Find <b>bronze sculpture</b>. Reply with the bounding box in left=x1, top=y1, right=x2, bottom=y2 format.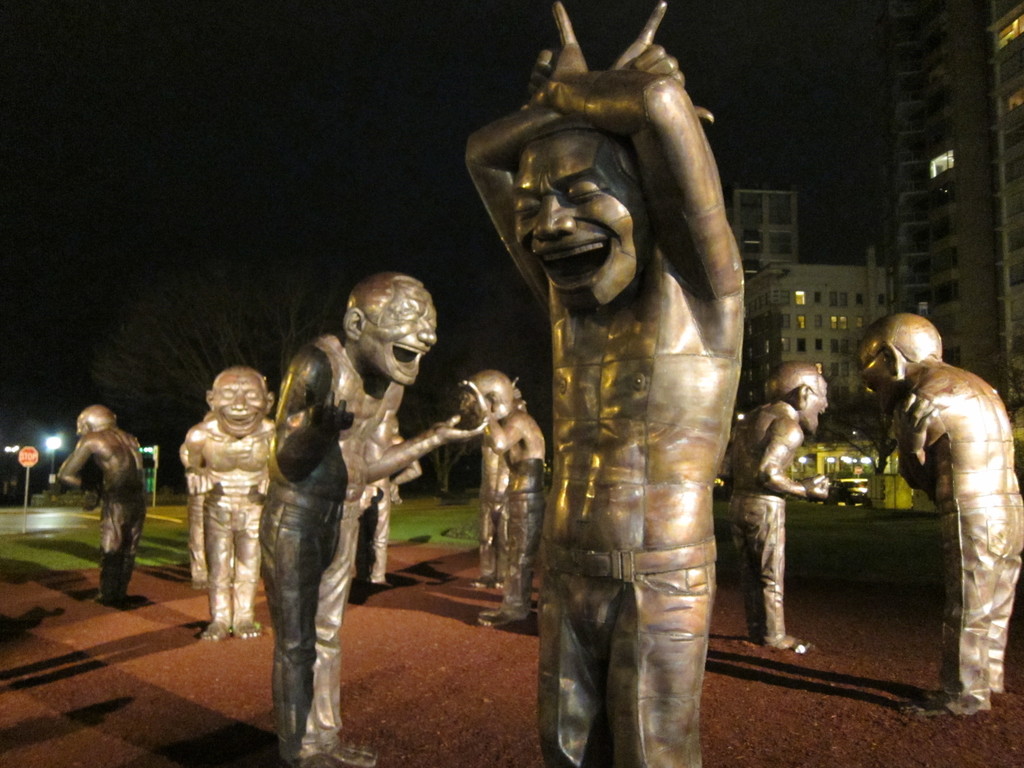
left=452, top=19, right=767, bottom=740.
